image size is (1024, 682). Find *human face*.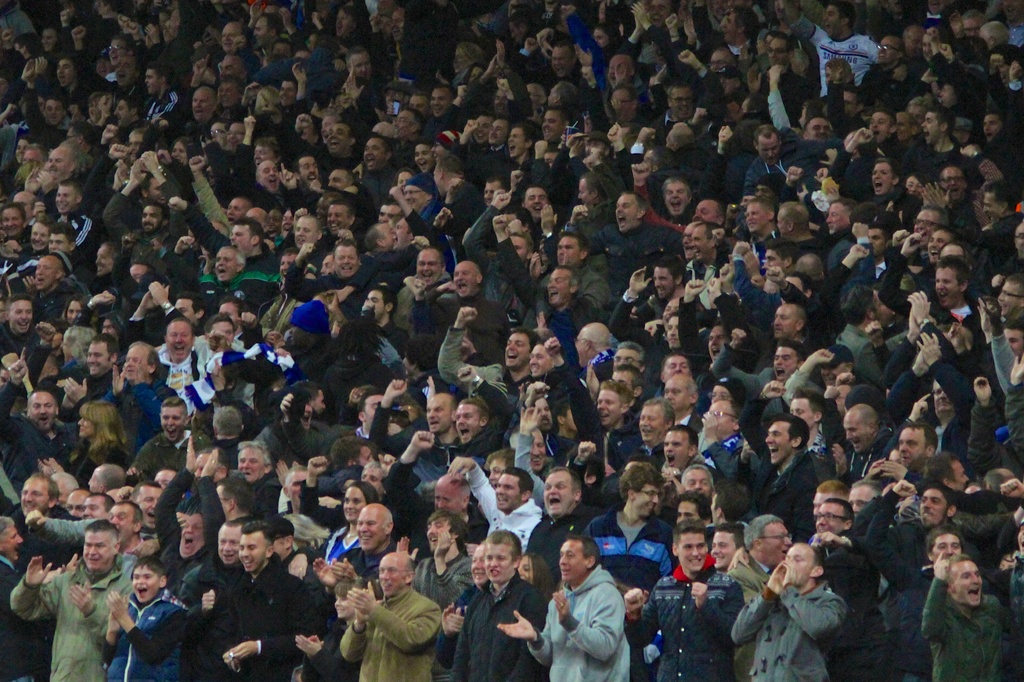
Rect(333, 245, 362, 277).
